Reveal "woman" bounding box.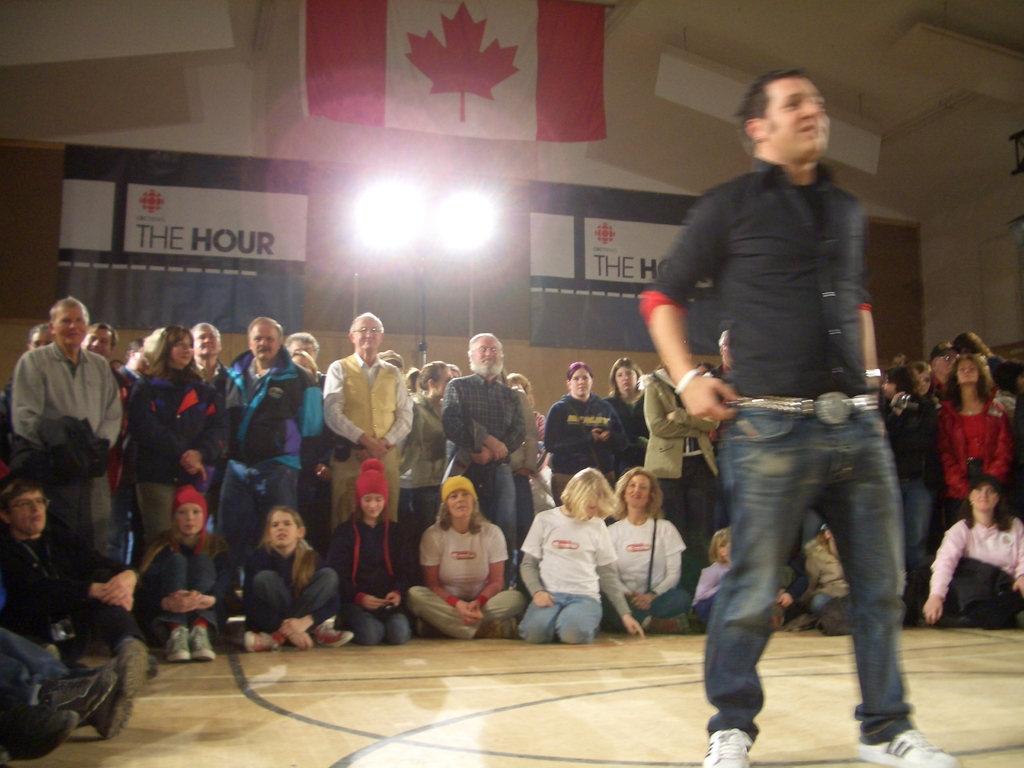
Revealed: x1=399, y1=360, x2=451, y2=481.
